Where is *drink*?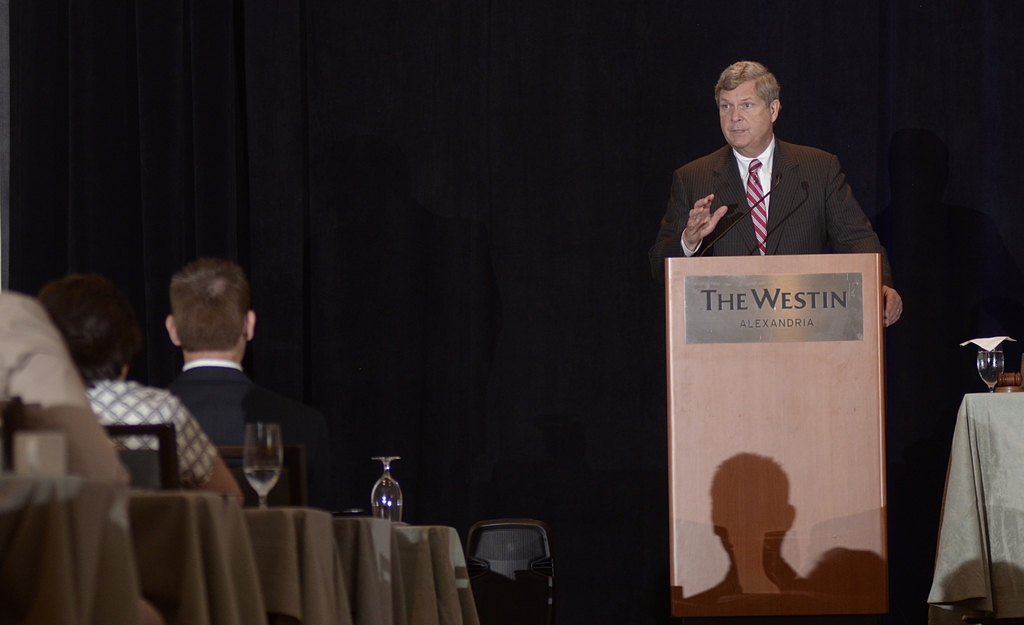
973/336/1006/394.
